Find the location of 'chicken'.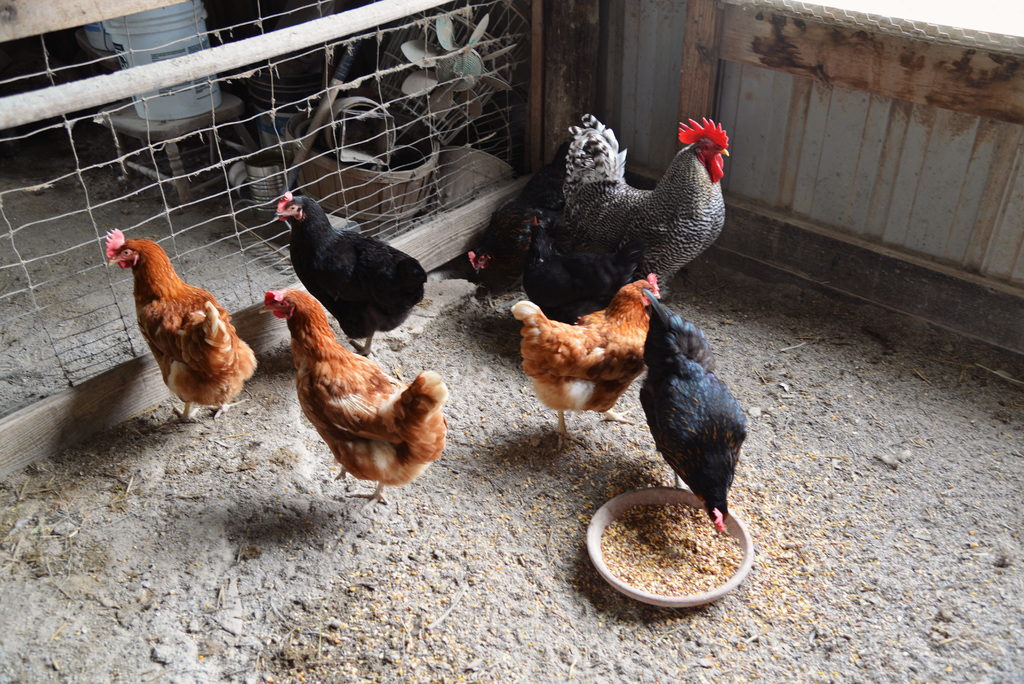
Location: 275, 188, 440, 367.
